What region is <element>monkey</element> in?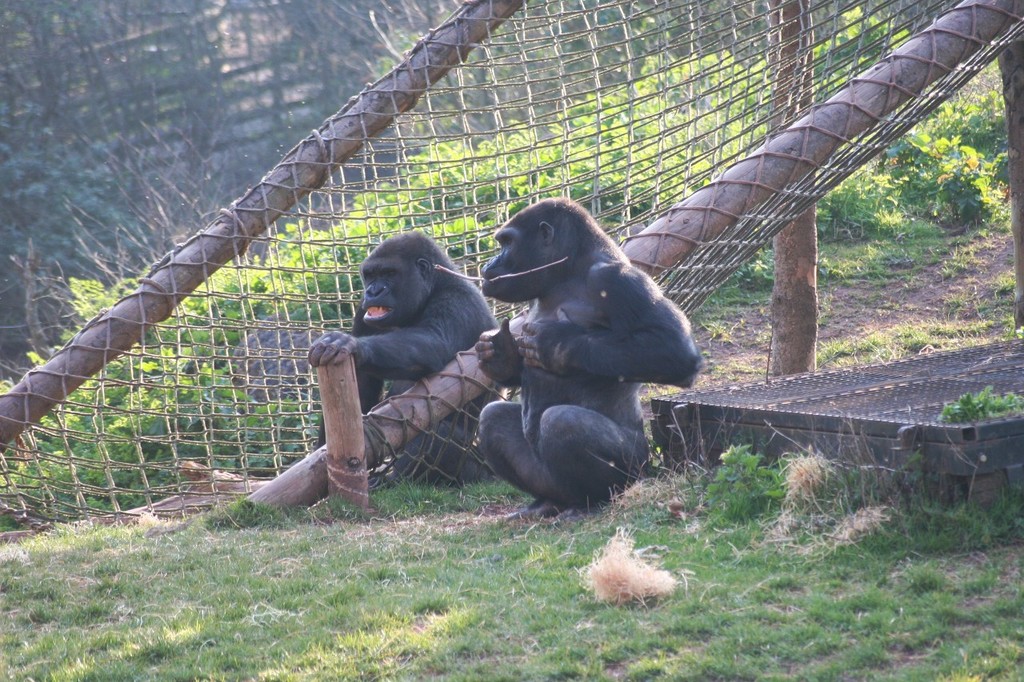
locate(478, 198, 702, 507).
